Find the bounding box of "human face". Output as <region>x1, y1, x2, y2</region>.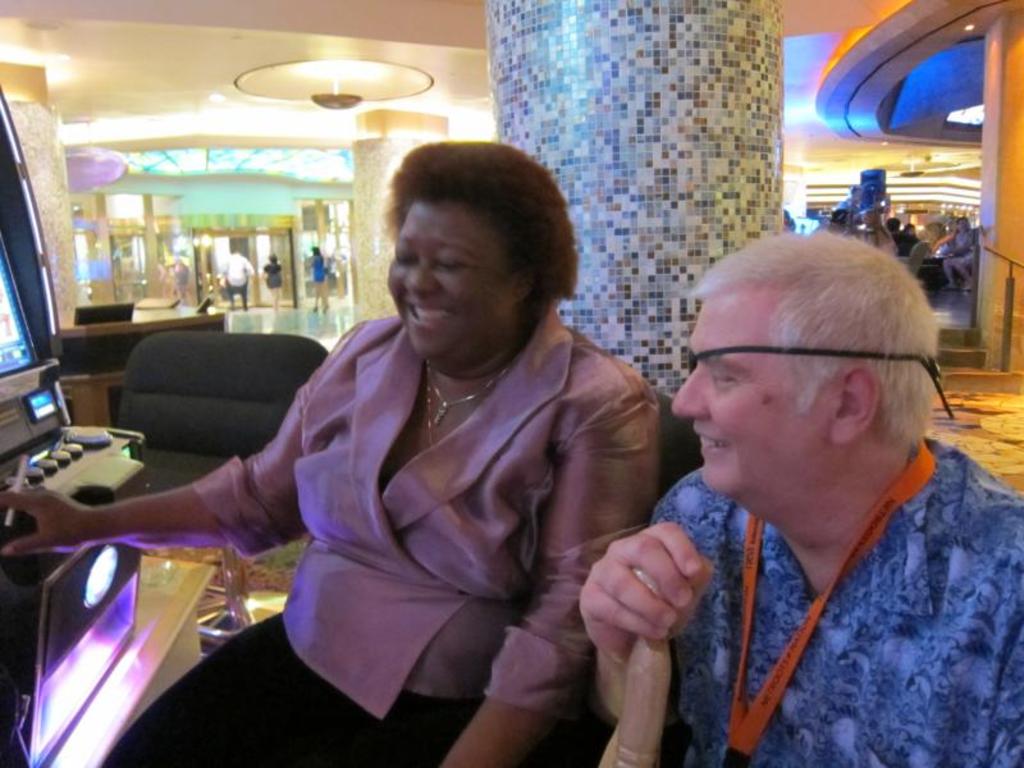
<region>392, 202, 512, 357</region>.
